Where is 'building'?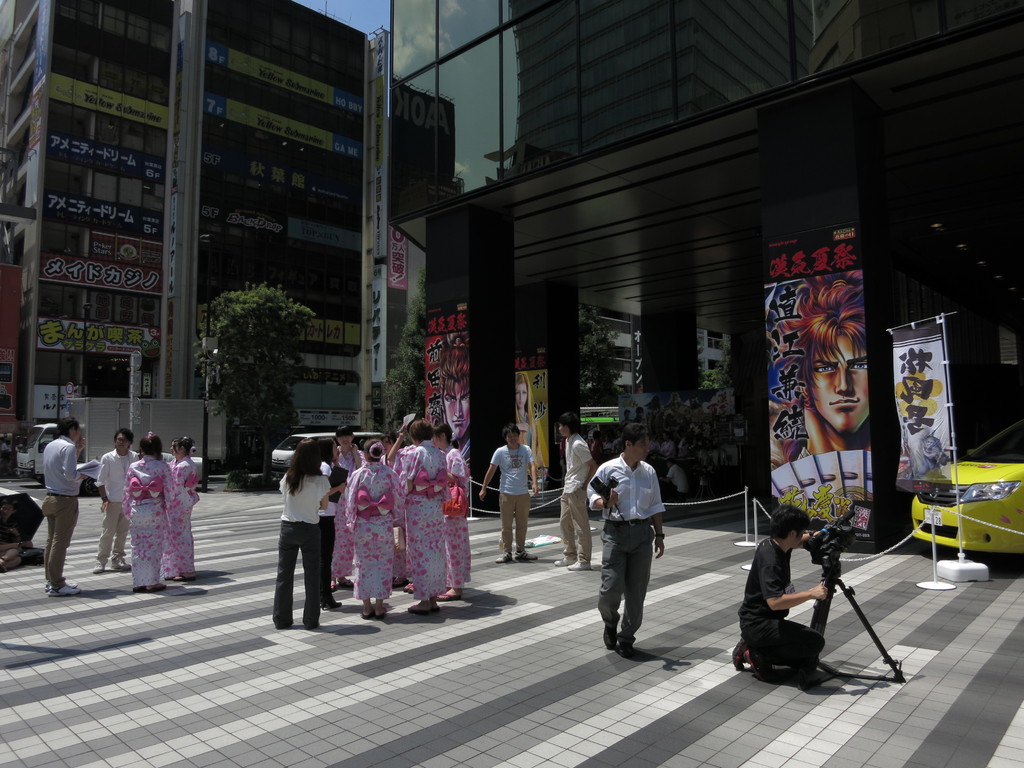
l=376, t=0, r=1023, b=566.
